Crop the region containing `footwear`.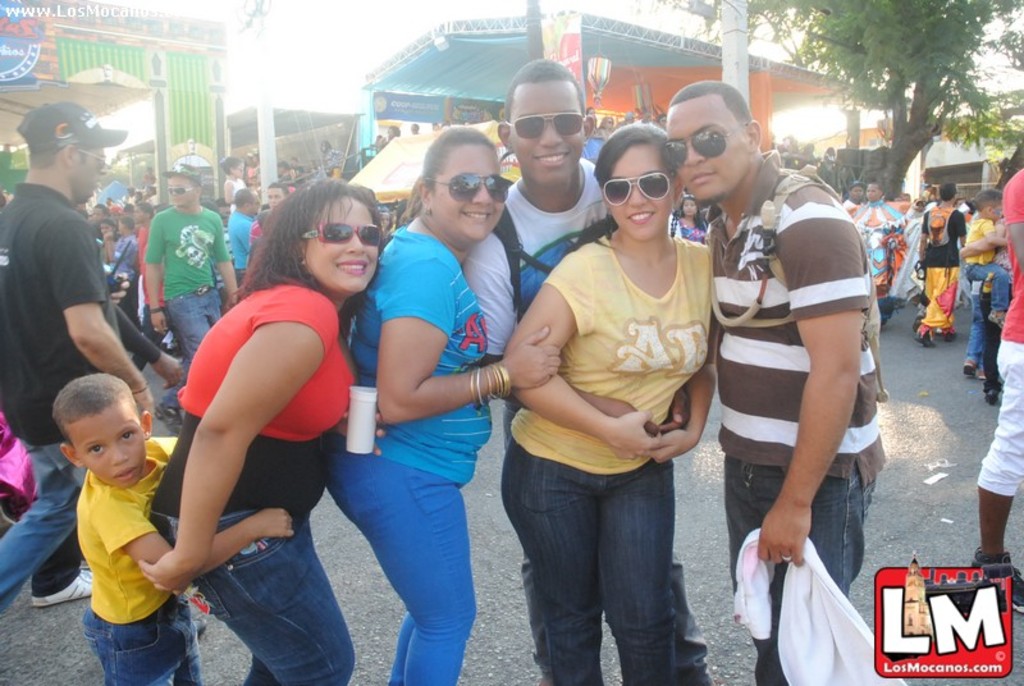
Crop region: {"x1": 986, "y1": 387, "x2": 1002, "y2": 407}.
